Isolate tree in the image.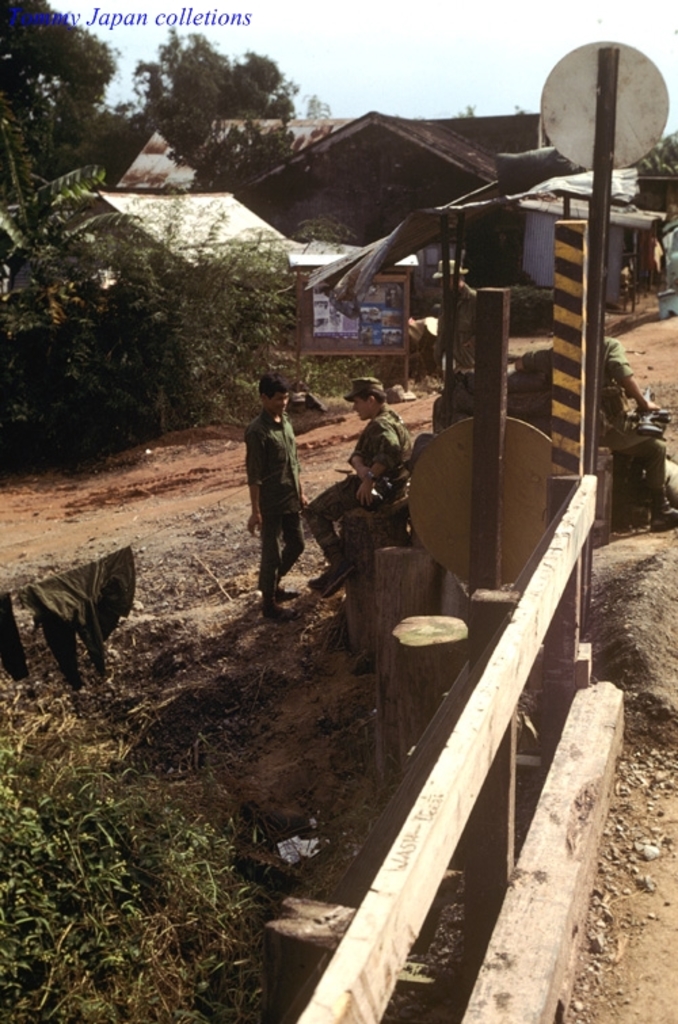
Isolated region: 0,113,184,465.
